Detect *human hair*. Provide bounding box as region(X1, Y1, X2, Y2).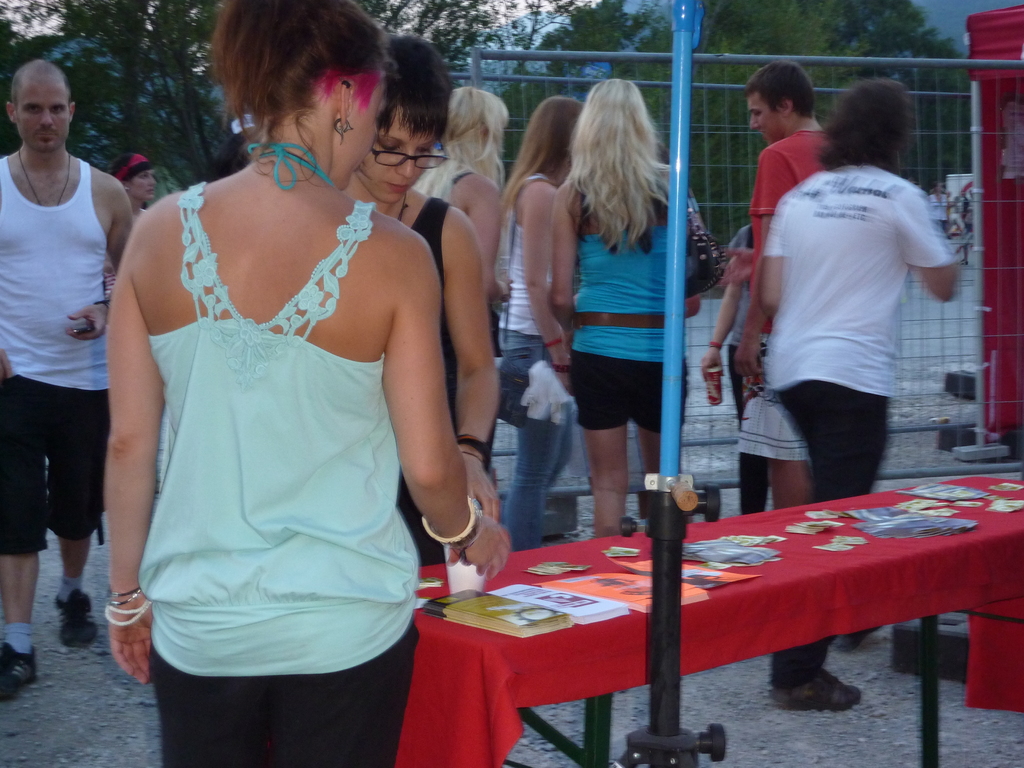
region(437, 85, 505, 191).
